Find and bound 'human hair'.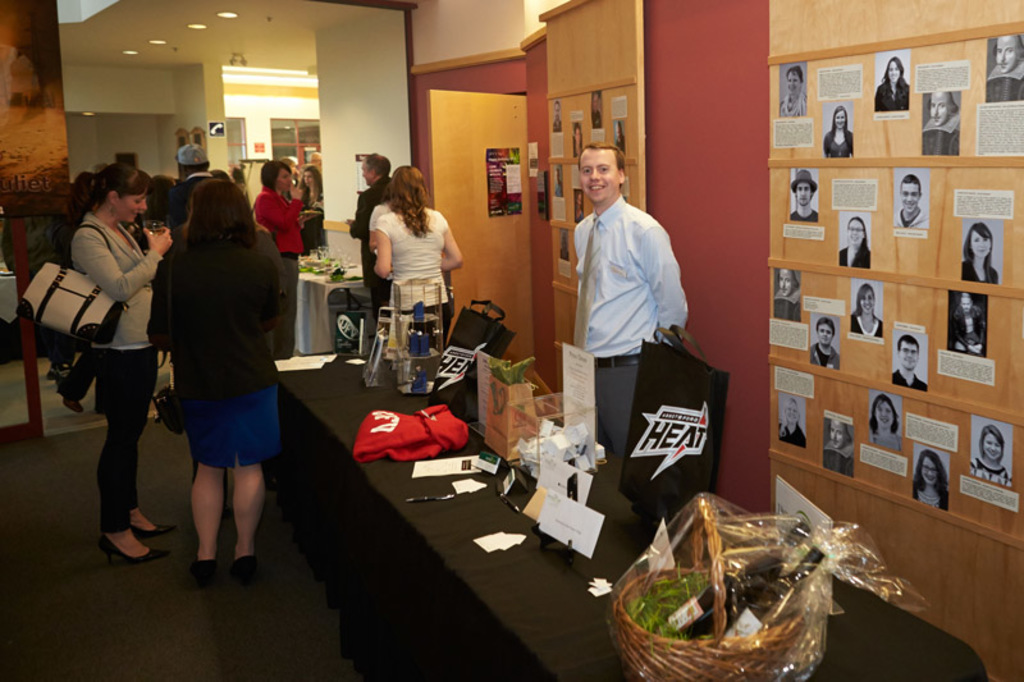
Bound: left=778, top=398, right=803, bottom=438.
